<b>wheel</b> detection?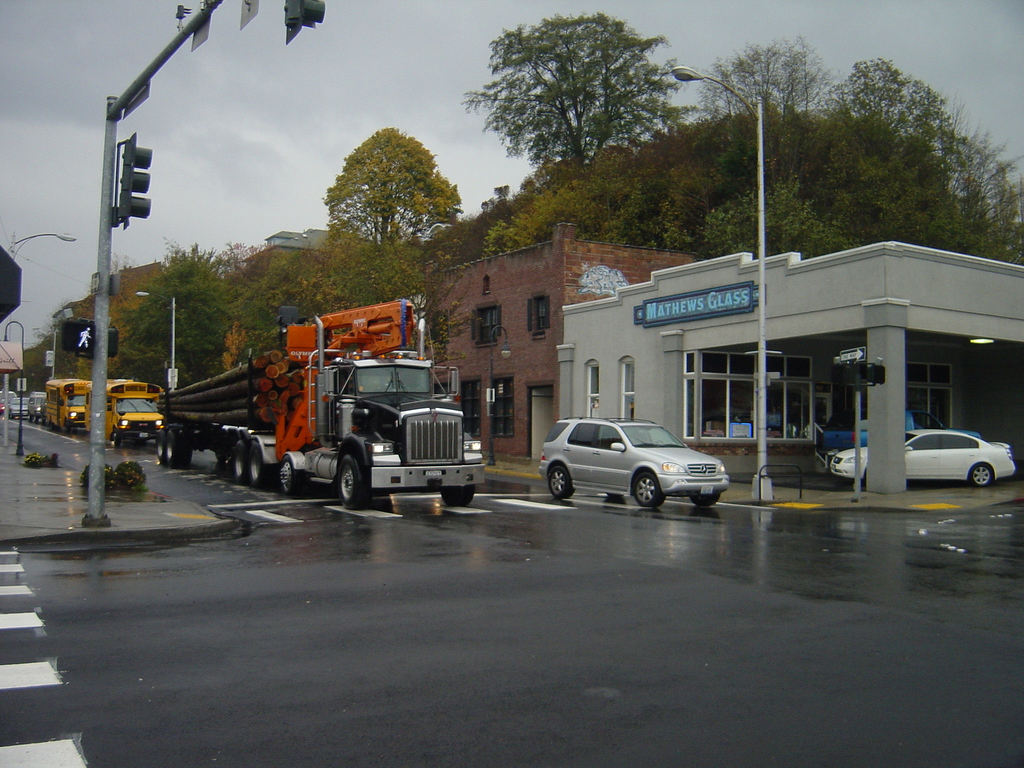
box=[111, 432, 118, 447]
